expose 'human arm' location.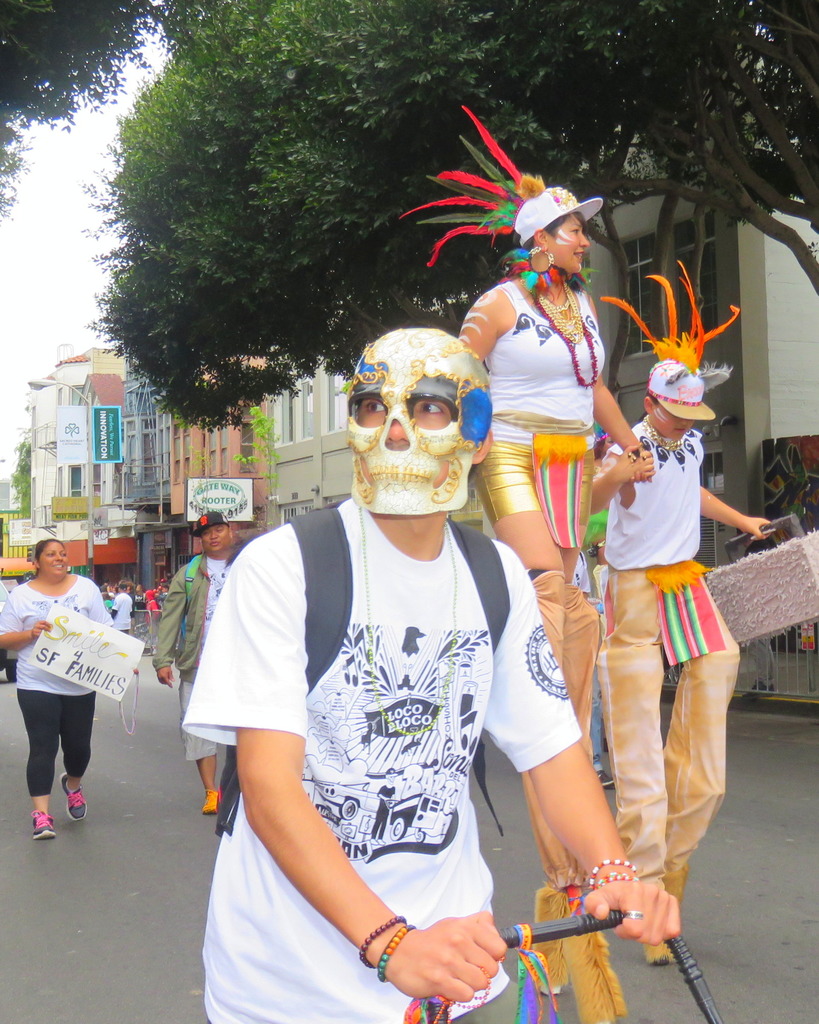
Exposed at <box>700,470,775,540</box>.
